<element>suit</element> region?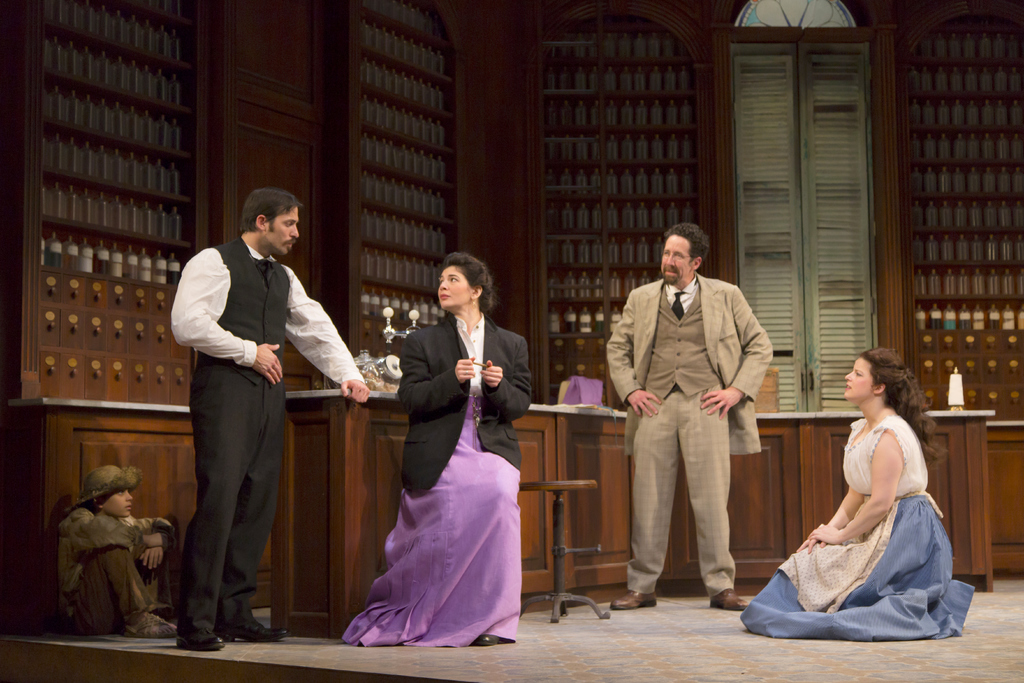
(166, 192, 325, 645)
